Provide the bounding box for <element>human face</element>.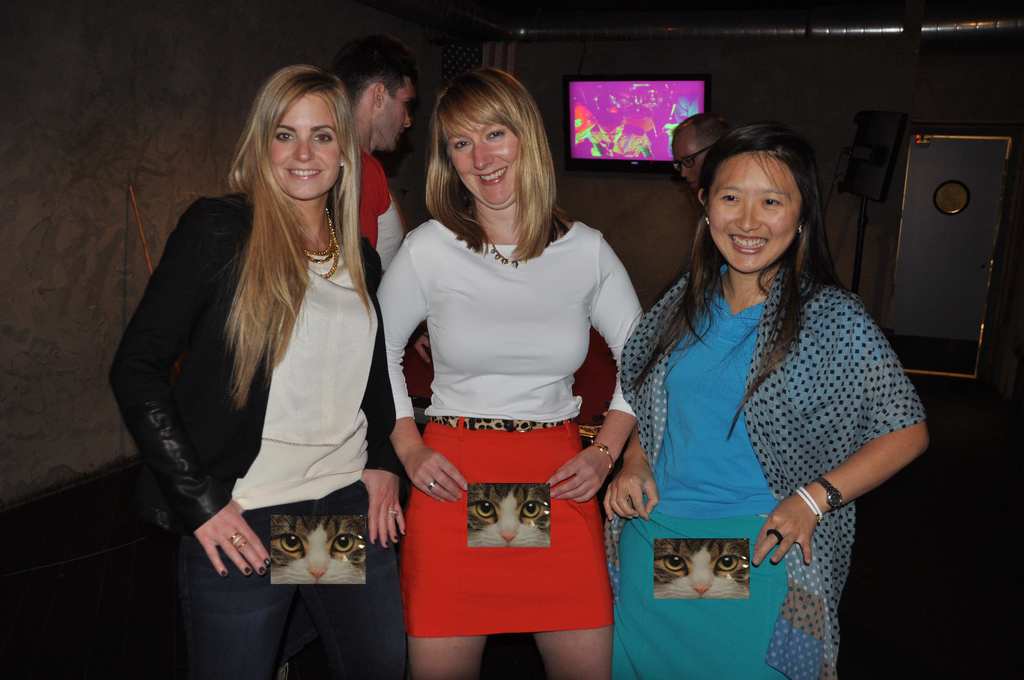
locate(383, 78, 417, 150).
